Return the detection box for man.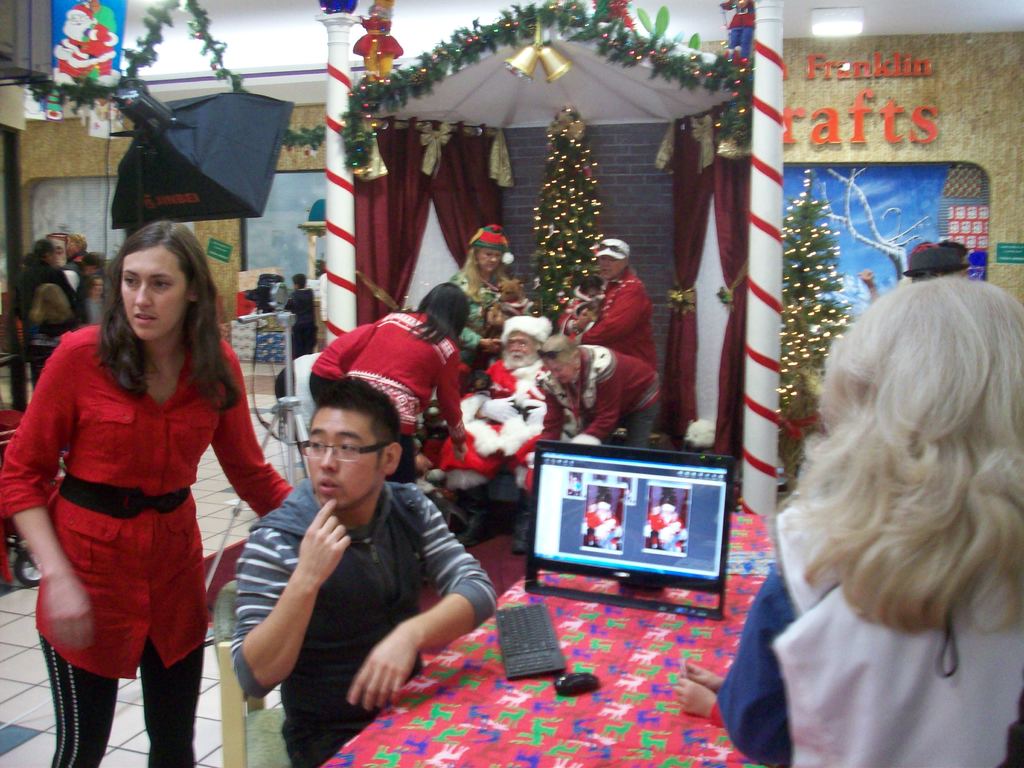
bbox(442, 316, 567, 556).
